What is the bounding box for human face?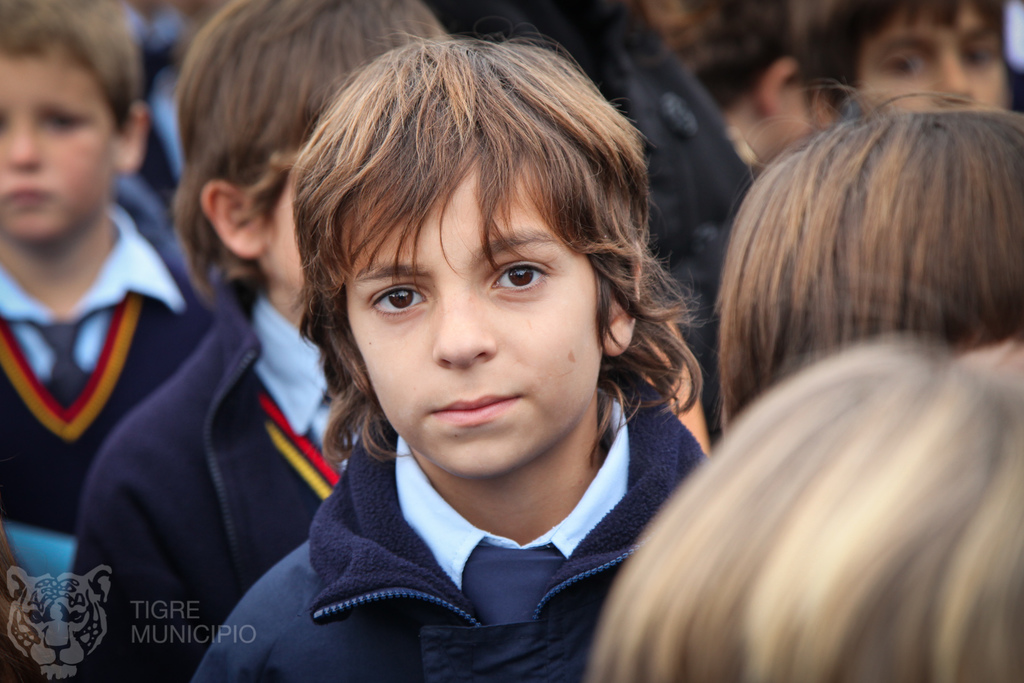
l=0, t=48, r=115, b=249.
